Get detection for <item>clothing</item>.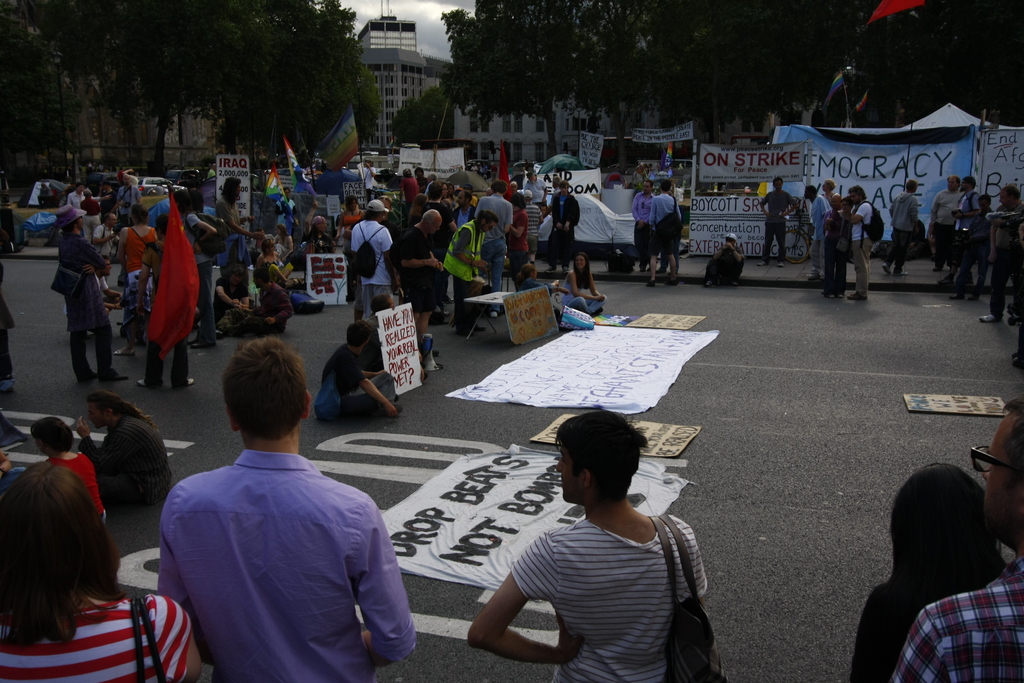
Detection: (left=79, top=199, right=104, bottom=241).
